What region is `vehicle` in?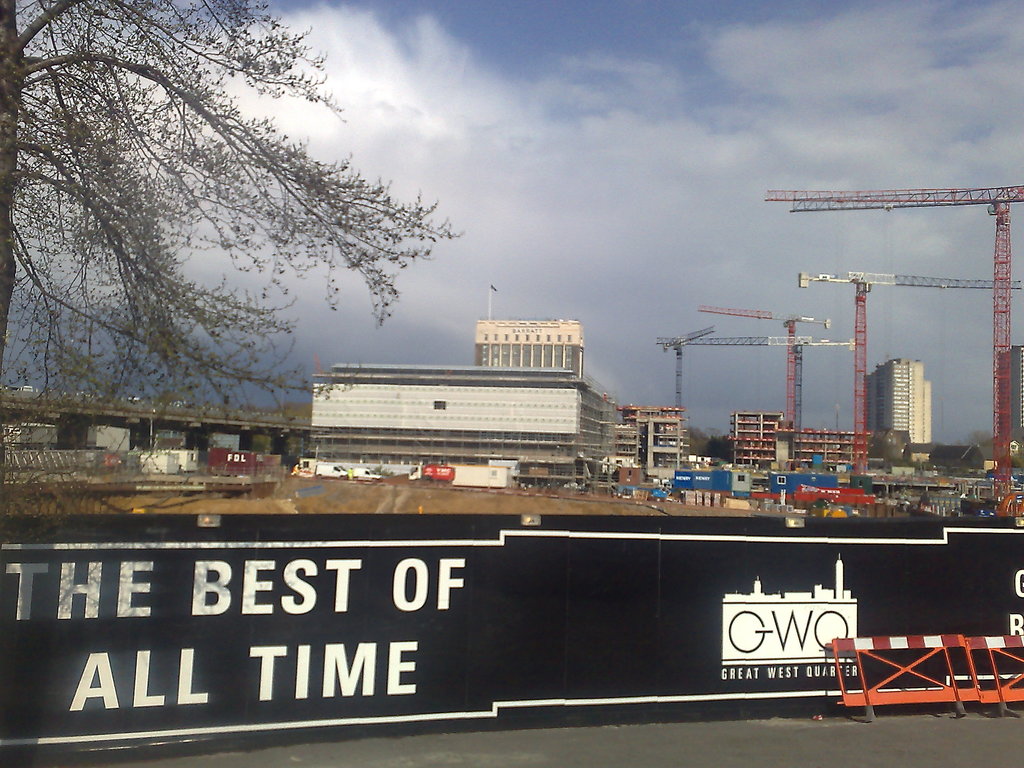
<region>758, 481, 873, 515</region>.
